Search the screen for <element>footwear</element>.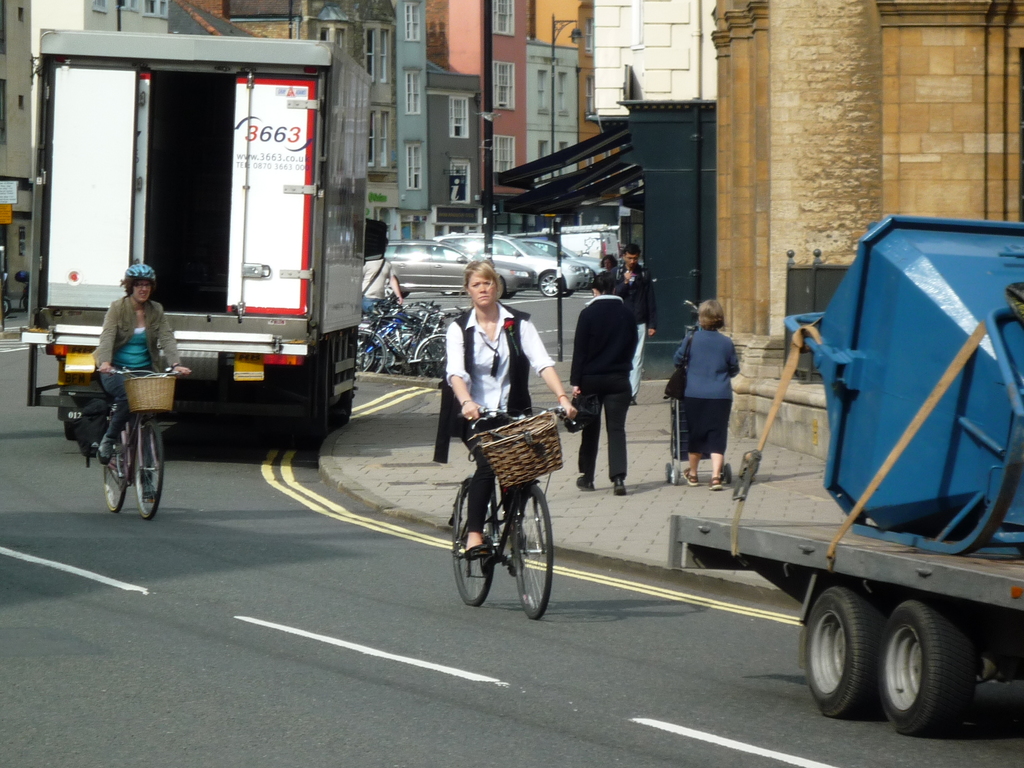
Found at (463, 545, 493, 563).
